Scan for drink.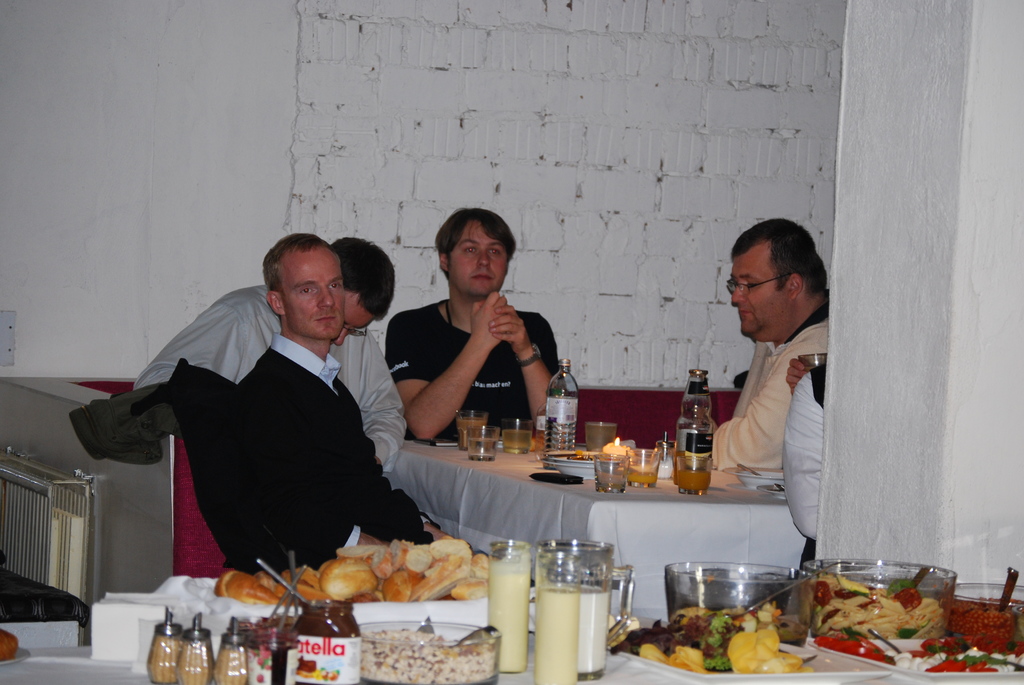
Scan result: {"x1": 630, "y1": 464, "x2": 662, "y2": 486}.
